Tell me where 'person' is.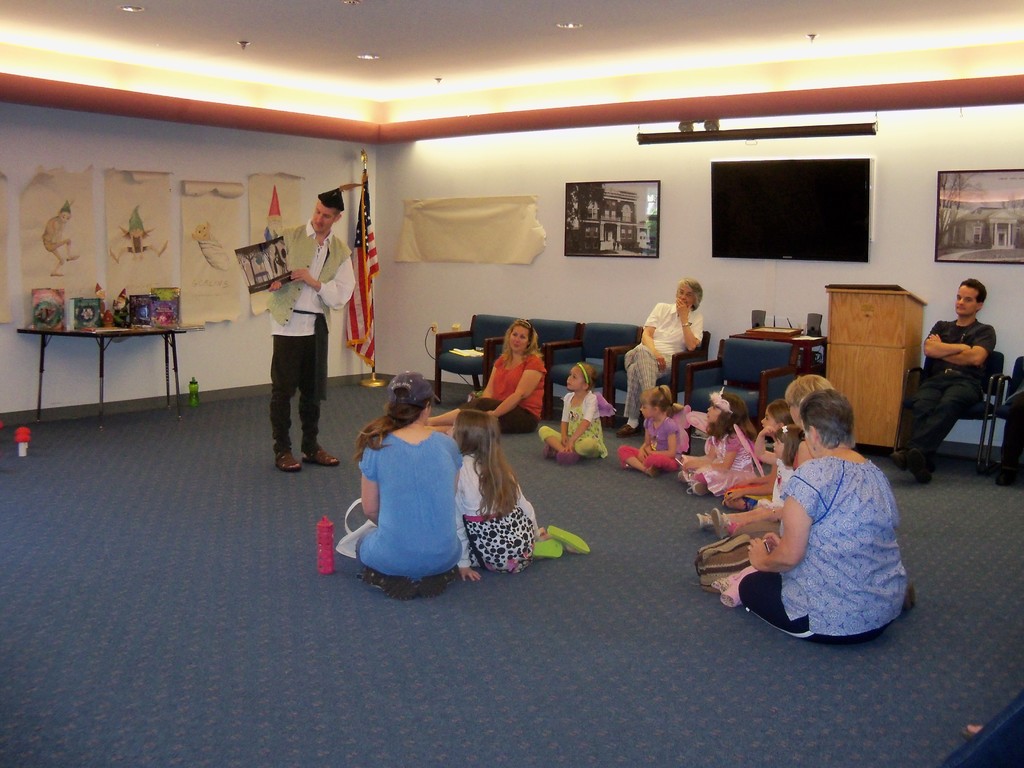
'person' is at (424, 320, 546, 434).
